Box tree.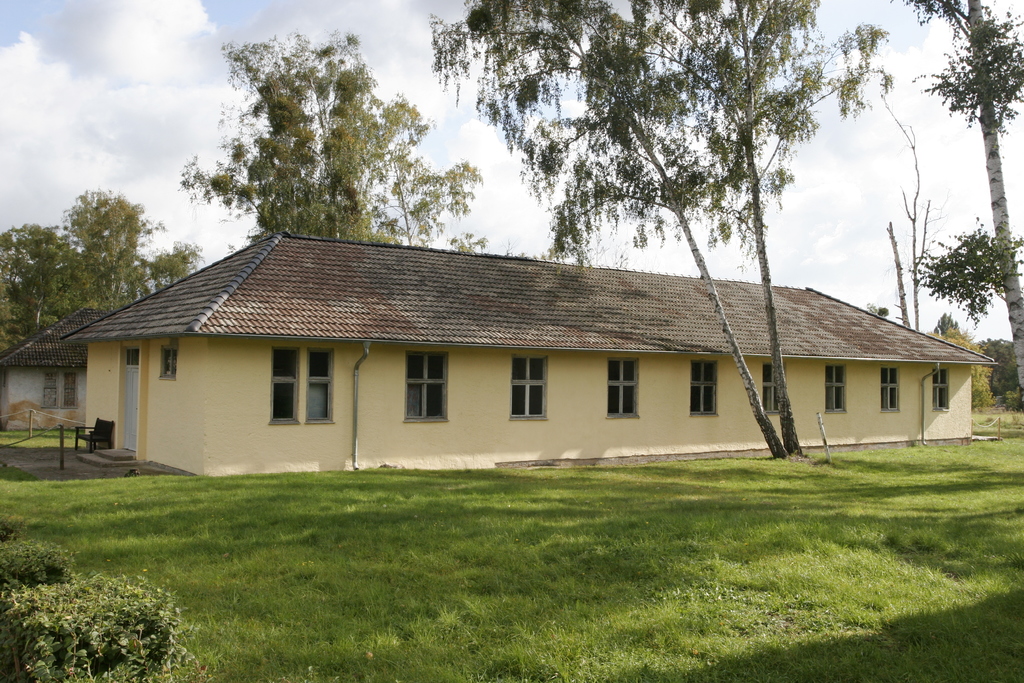
171,24,522,258.
